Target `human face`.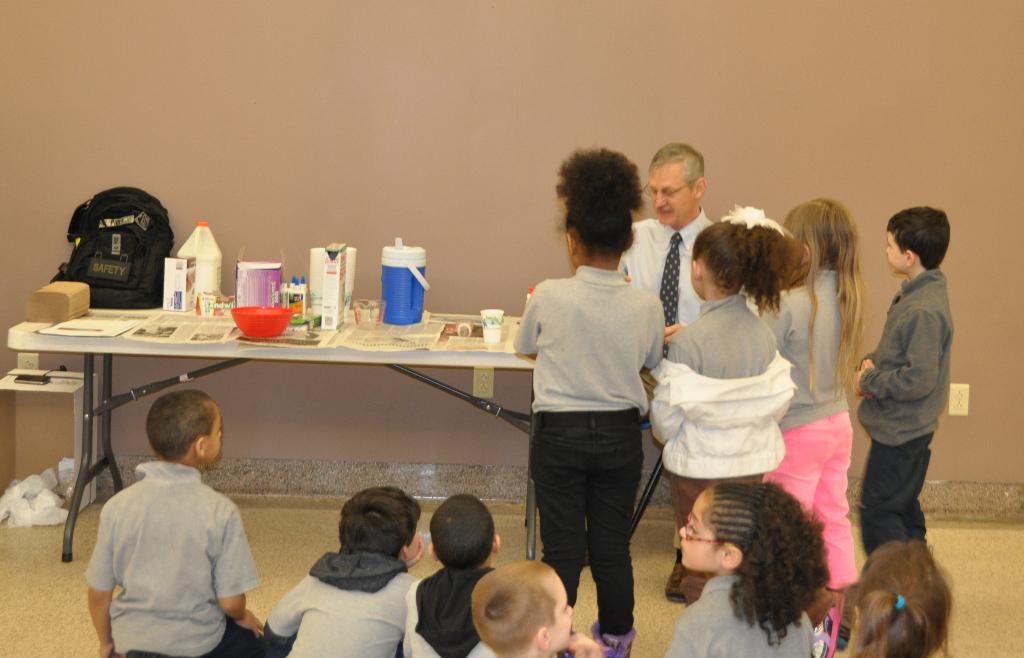
Target region: <region>678, 490, 711, 566</region>.
